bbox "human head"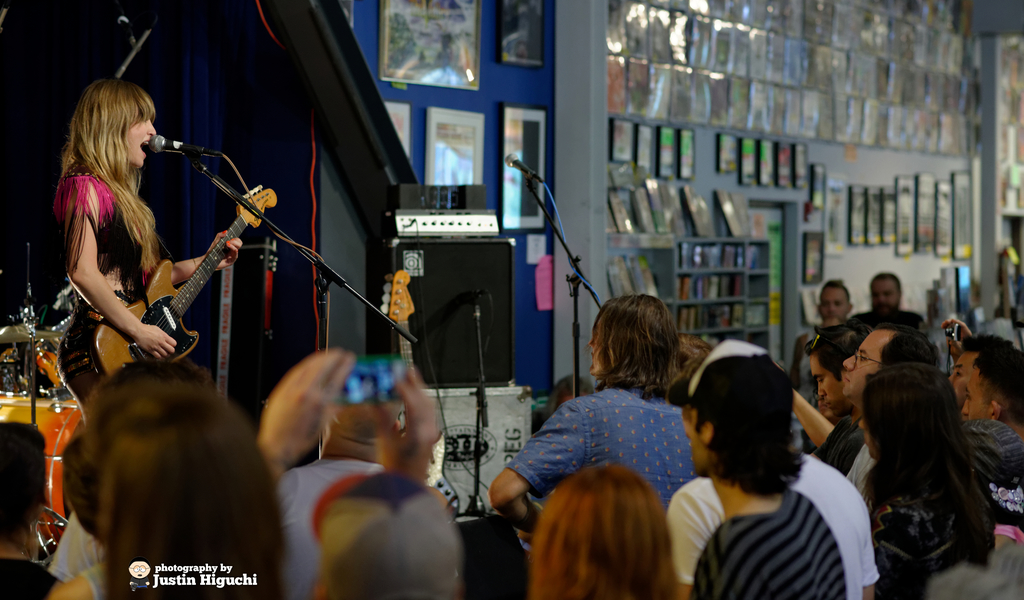
[958, 347, 1023, 423]
